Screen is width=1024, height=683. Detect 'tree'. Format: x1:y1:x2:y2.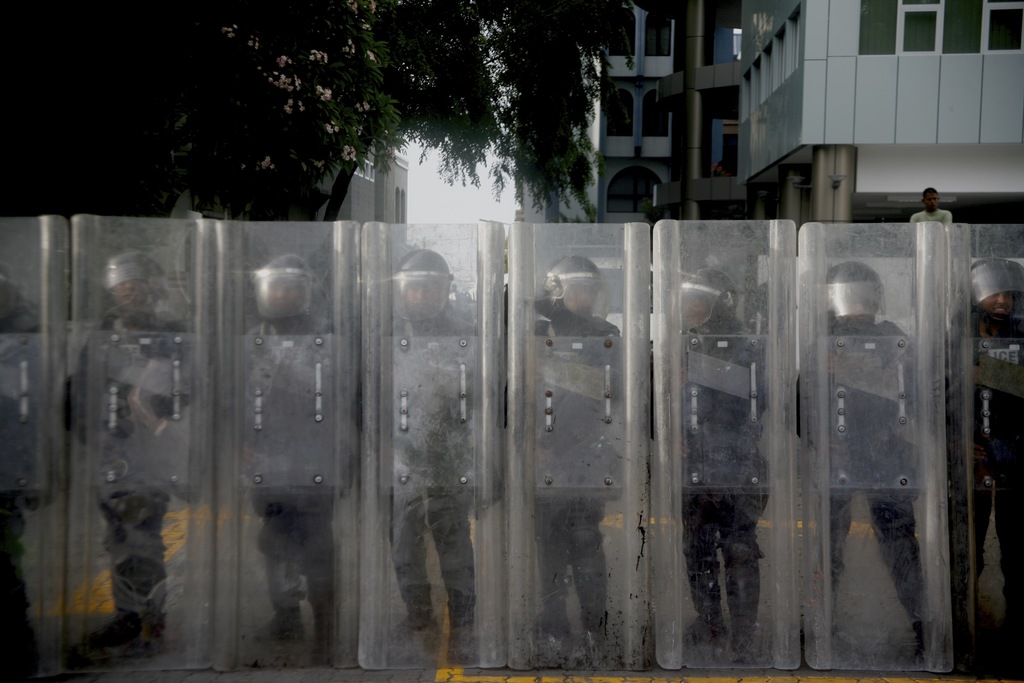
0:0:628:221.
